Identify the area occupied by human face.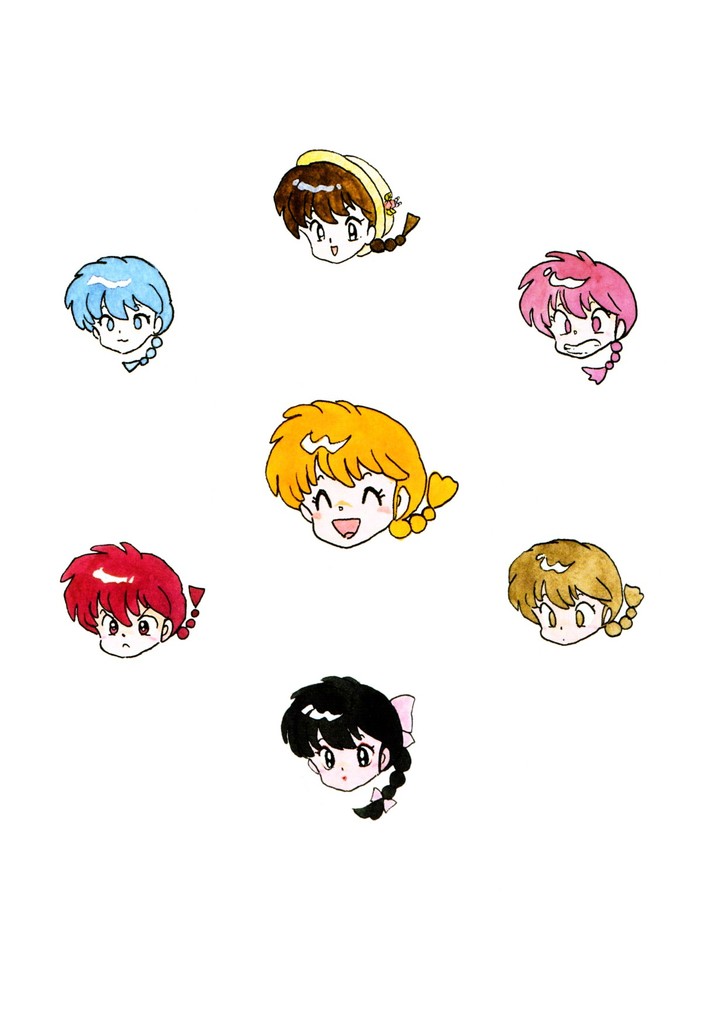
Area: <bbox>97, 596, 169, 662</bbox>.
